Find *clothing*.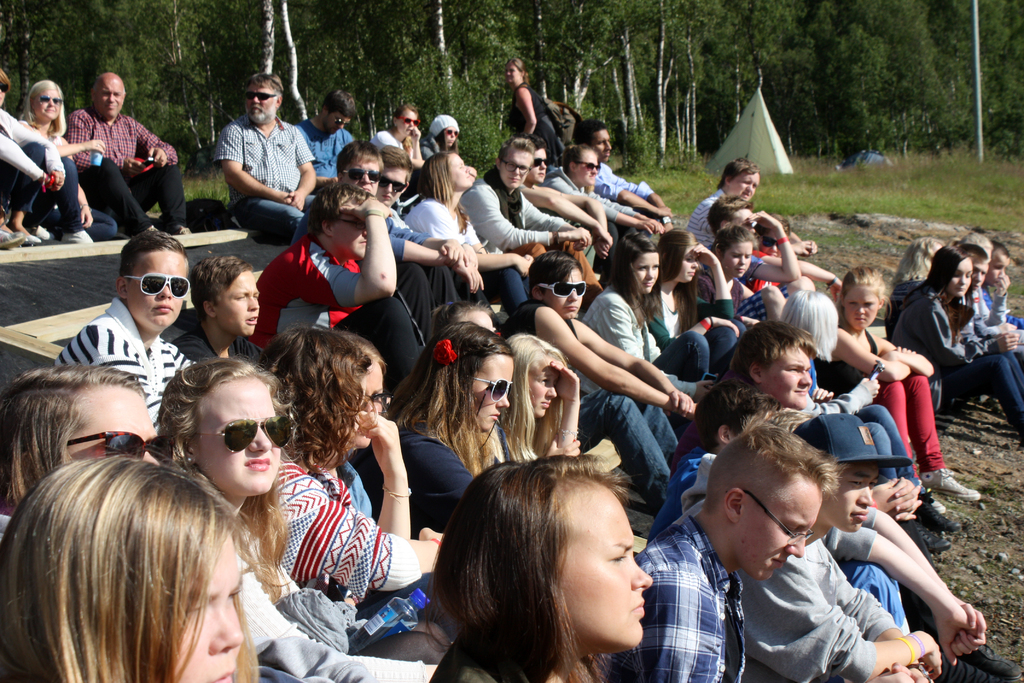
box=[259, 609, 431, 682].
